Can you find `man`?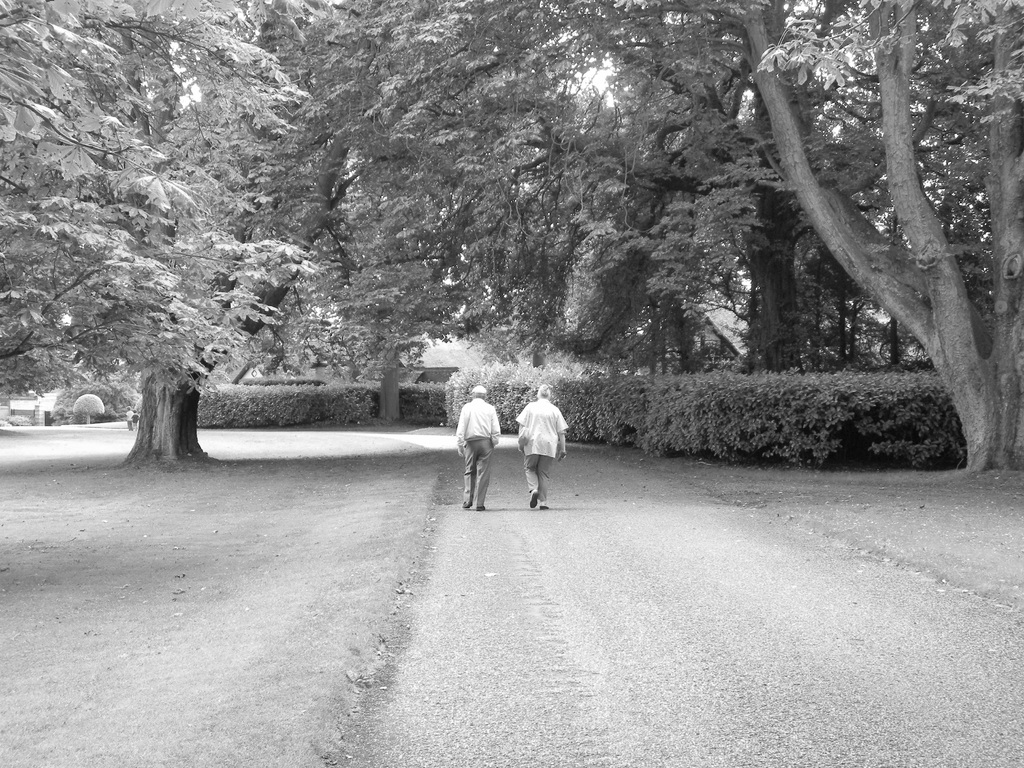
Yes, bounding box: region(450, 383, 503, 510).
